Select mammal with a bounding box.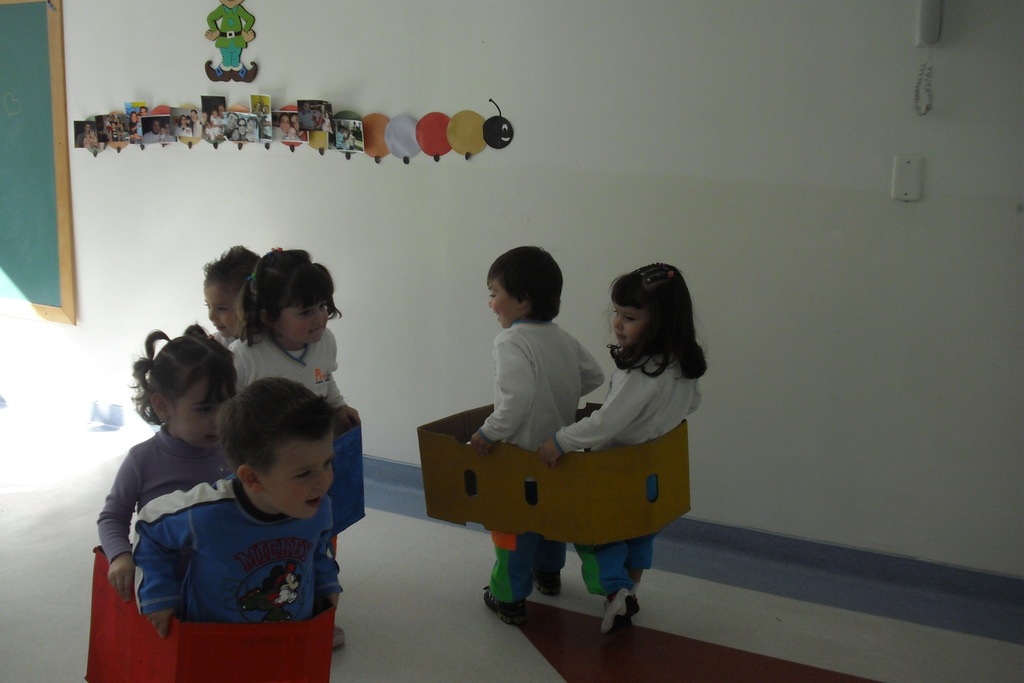
box(226, 239, 347, 649).
